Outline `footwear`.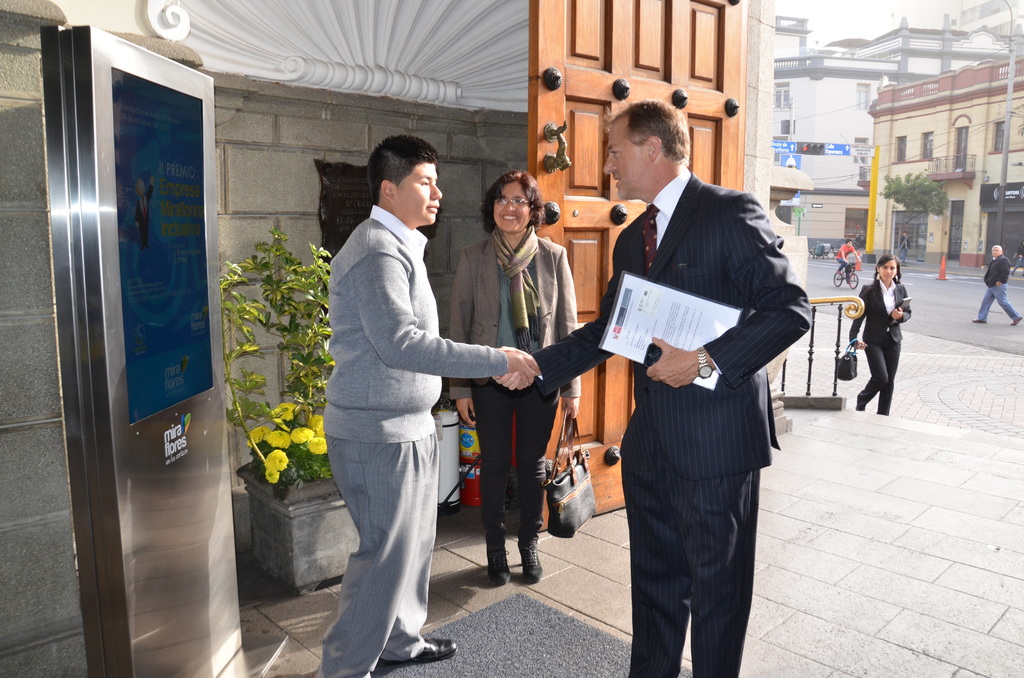
Outline: 521, 546, 546, 581.
